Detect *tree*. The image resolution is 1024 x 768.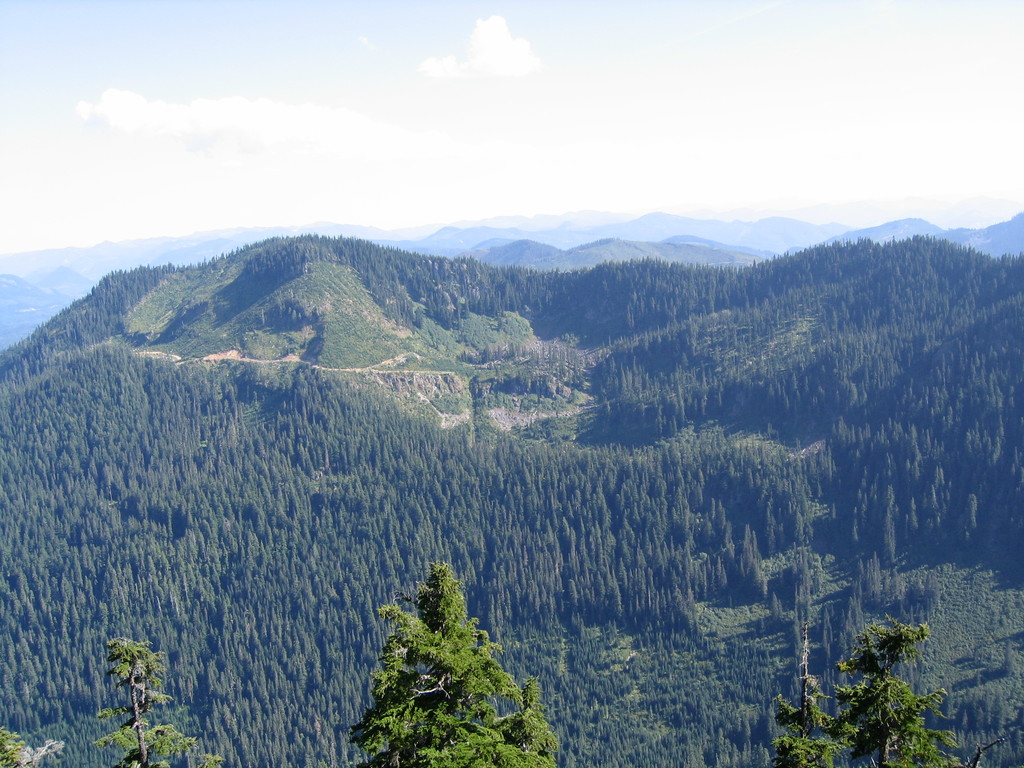
x1=771, y1=611, x2=961, y2=767.
